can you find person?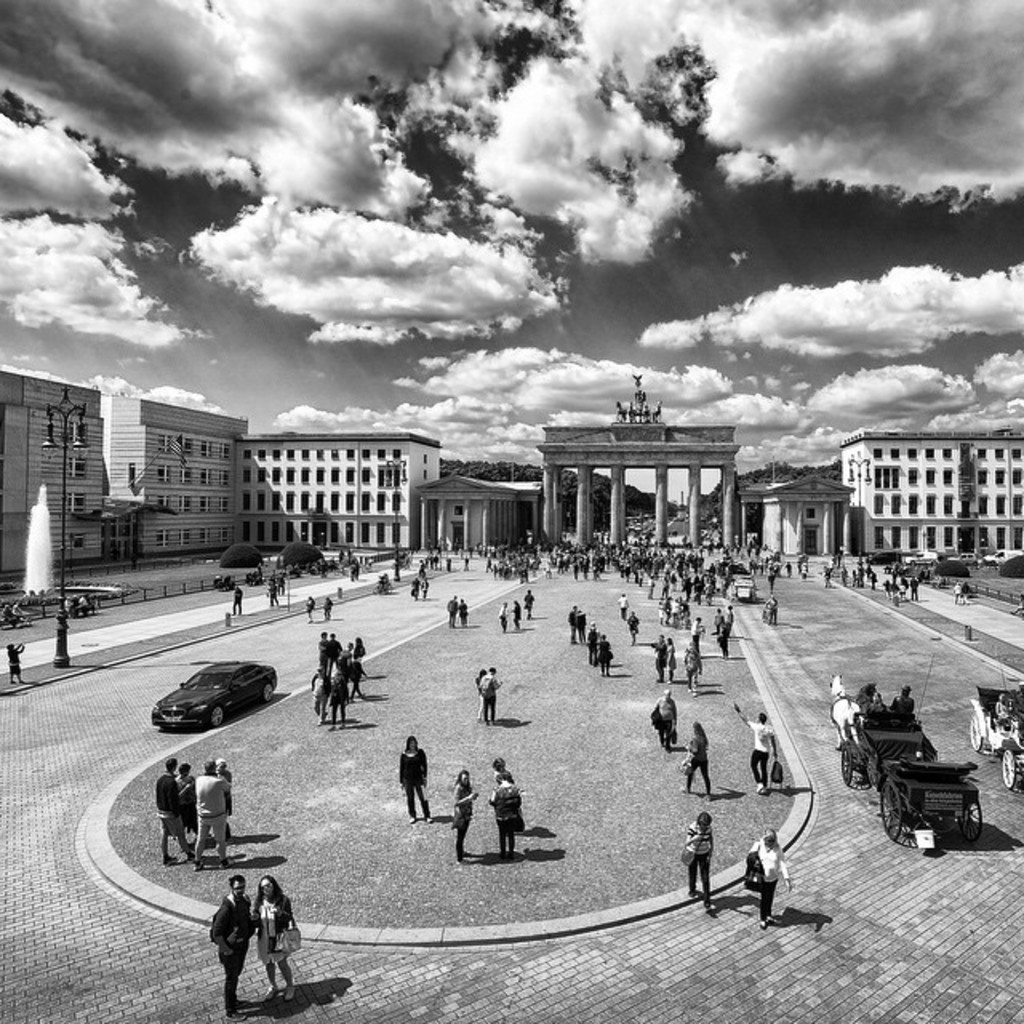
Yes, bounding box: [1013, 682, 1022, 736].
